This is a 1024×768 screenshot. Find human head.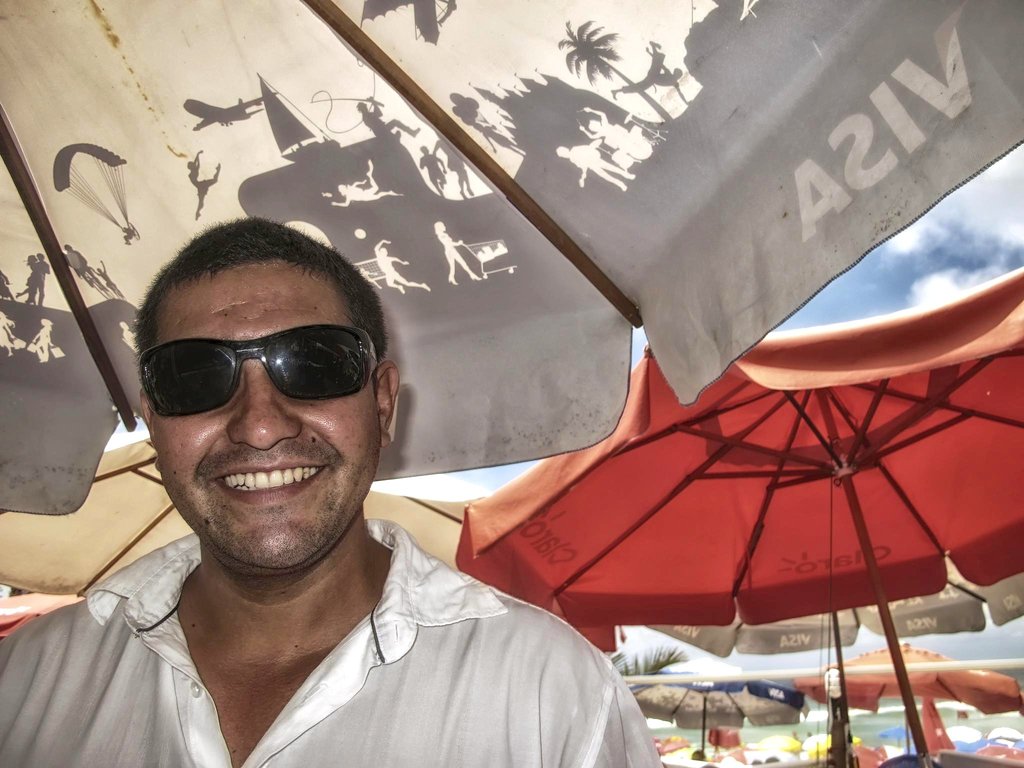
Bounding box: [39, 314, 55, 332].
